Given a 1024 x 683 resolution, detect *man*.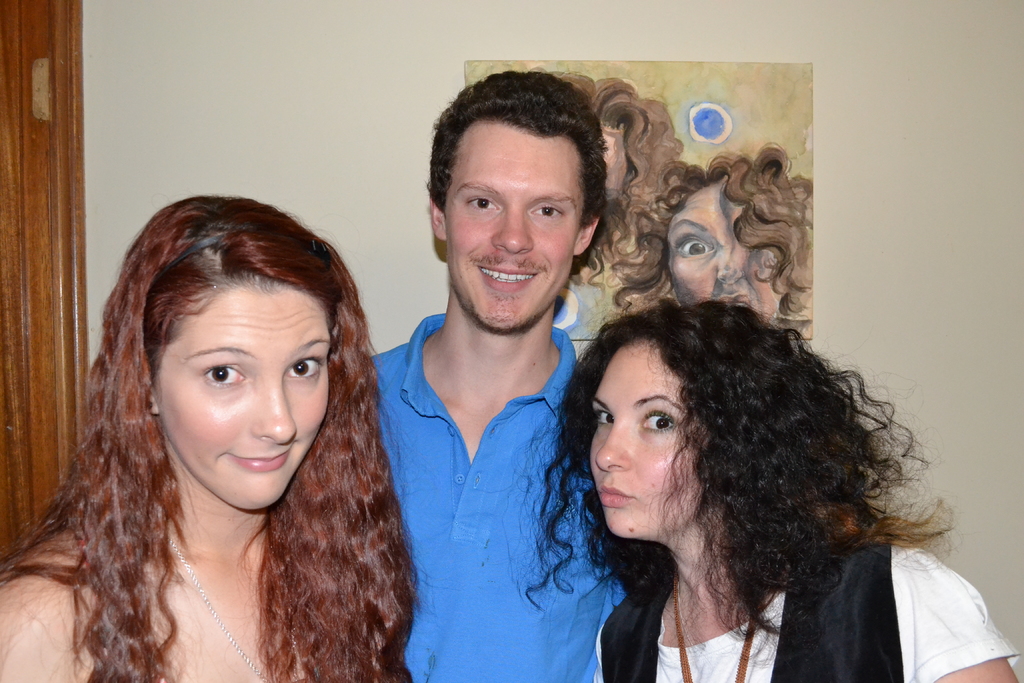
356,107,646,660.
